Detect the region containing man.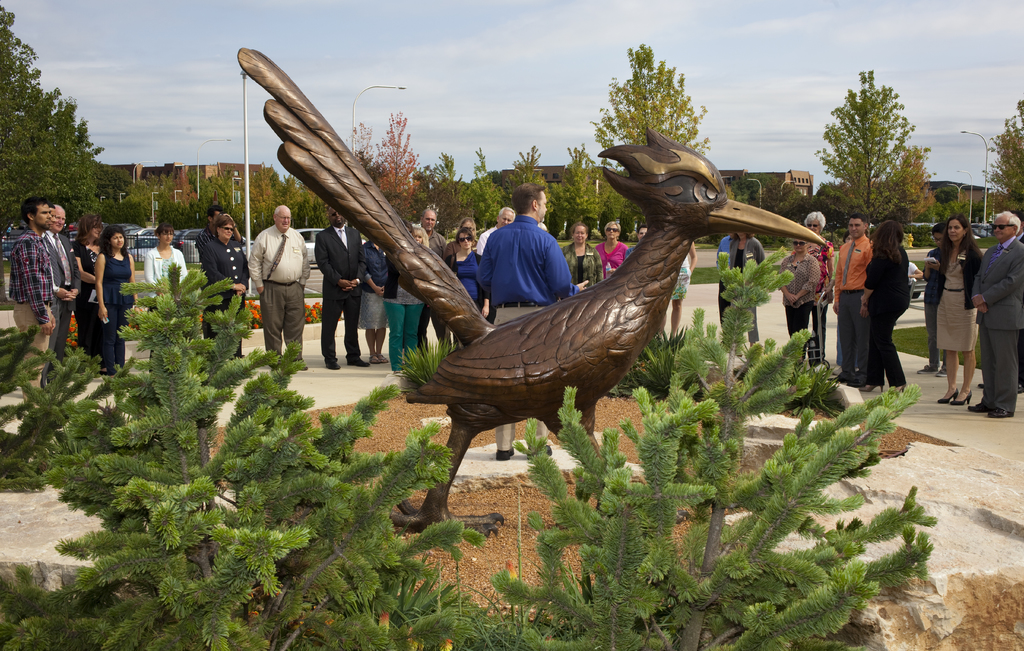
locate(835, 211, 872, 394).
